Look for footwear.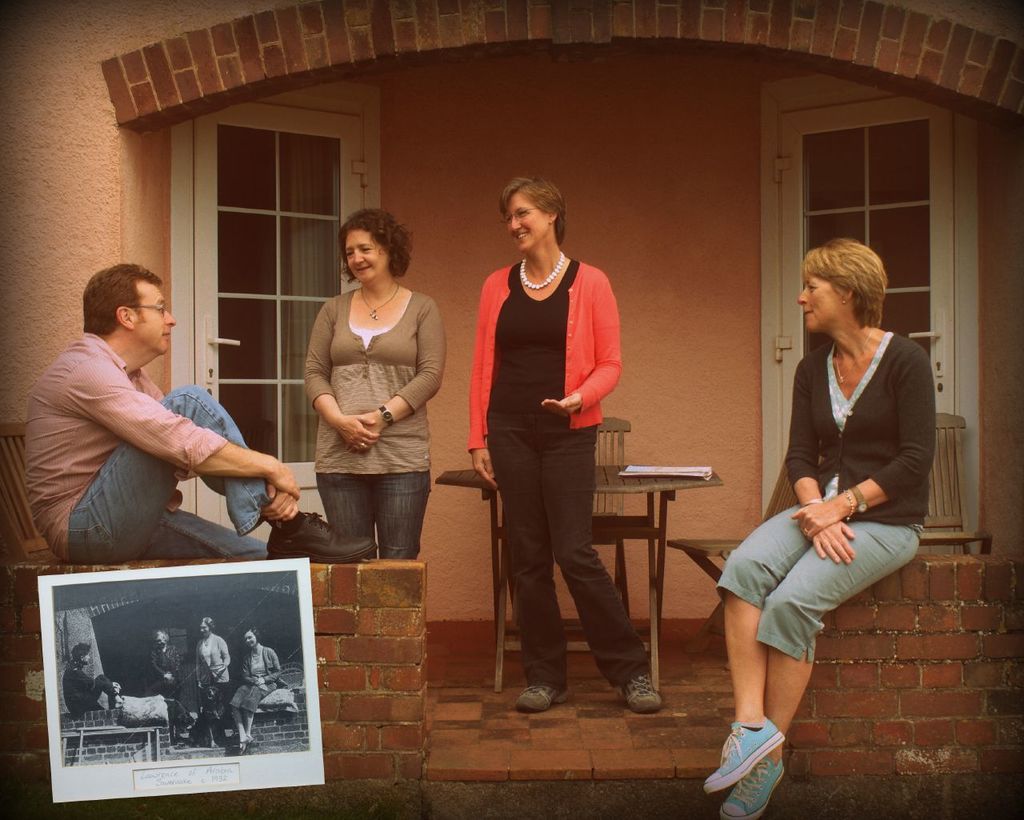
Found: (x1=206, y1=739, x2=216, y2=745).
